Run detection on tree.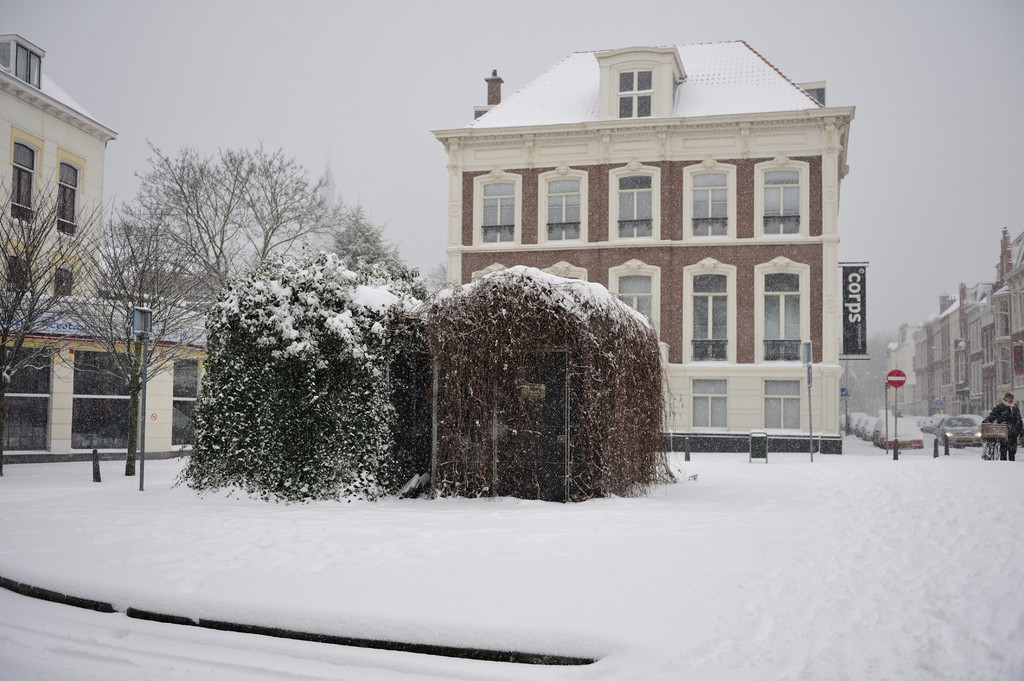
Result: (x1=1, y1=158, x2=159, y2=478).
